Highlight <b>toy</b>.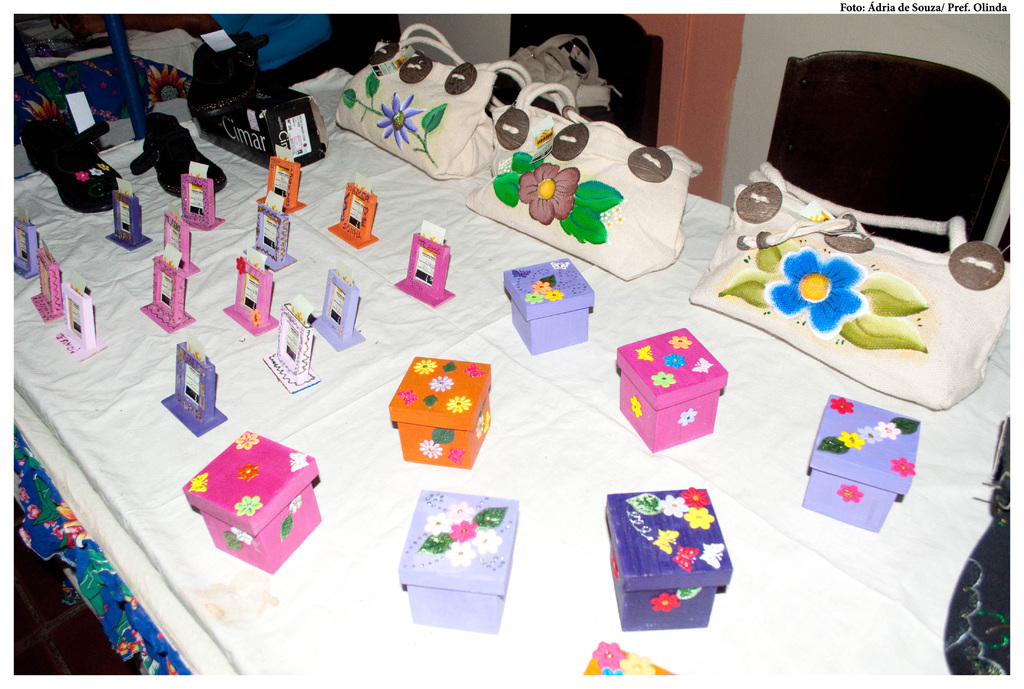
Highlighted region: pyautogui.locateOnScreen(129, 239, 190, 330).
